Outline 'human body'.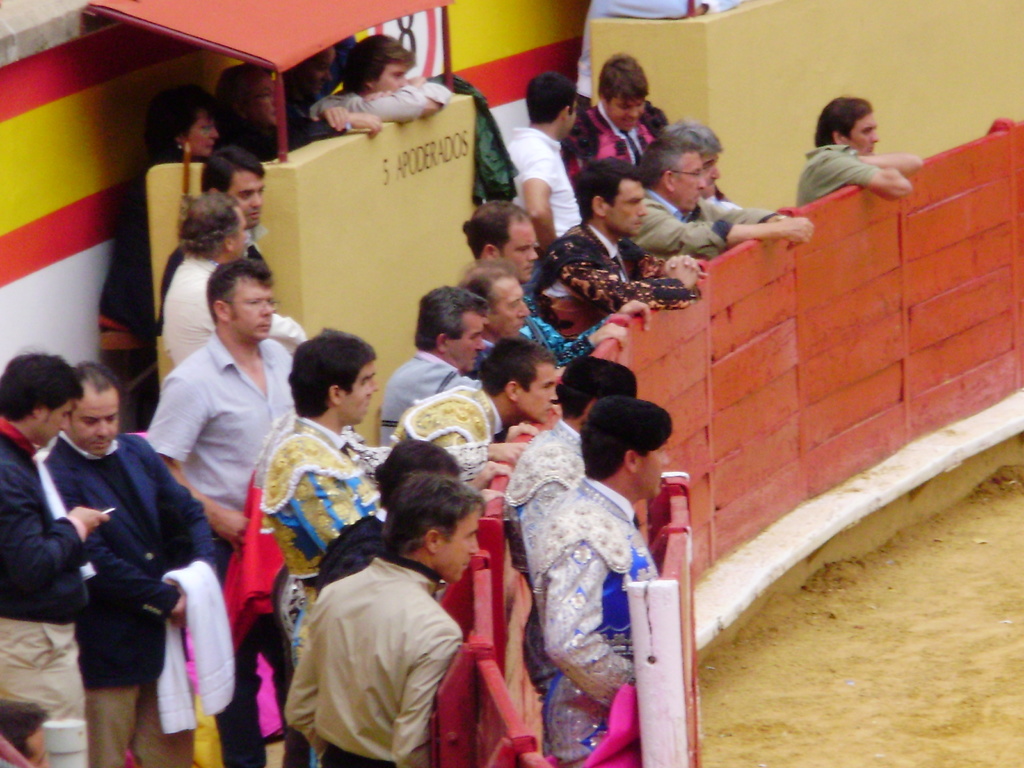
Outline: [150, 273, 306, 588].
